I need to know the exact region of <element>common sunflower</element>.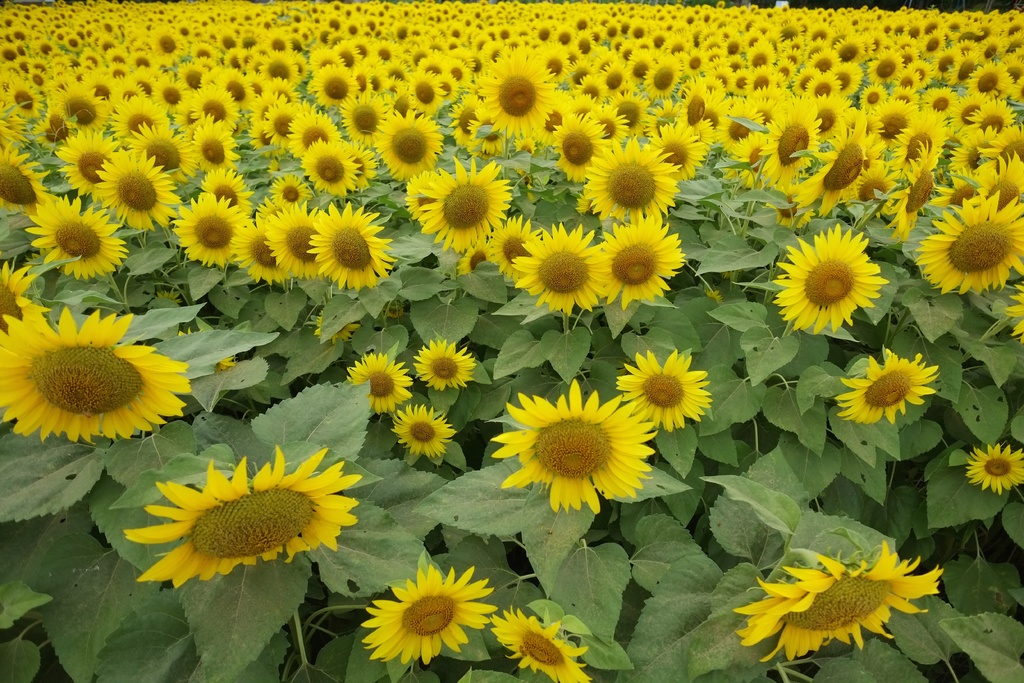
Region: <bbox>961, 434, 1023, 486</bbox>.
